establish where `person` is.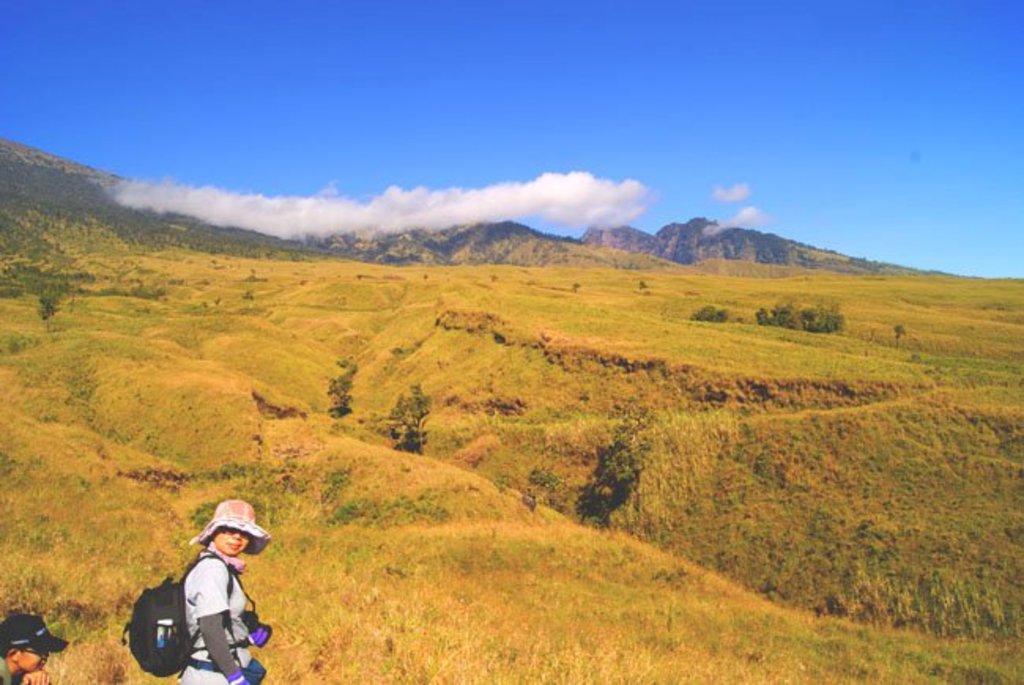
Established at region(147, 505, 265, 672).
